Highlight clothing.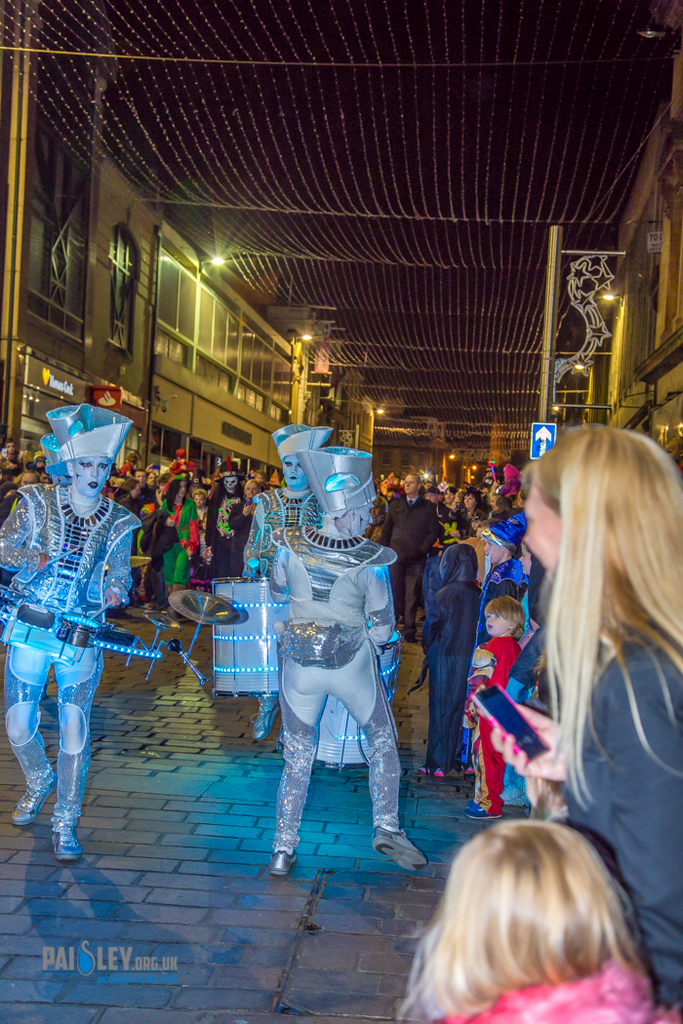
Highlighted region: (x1=272, y1=527, x2=407, y2=846).
